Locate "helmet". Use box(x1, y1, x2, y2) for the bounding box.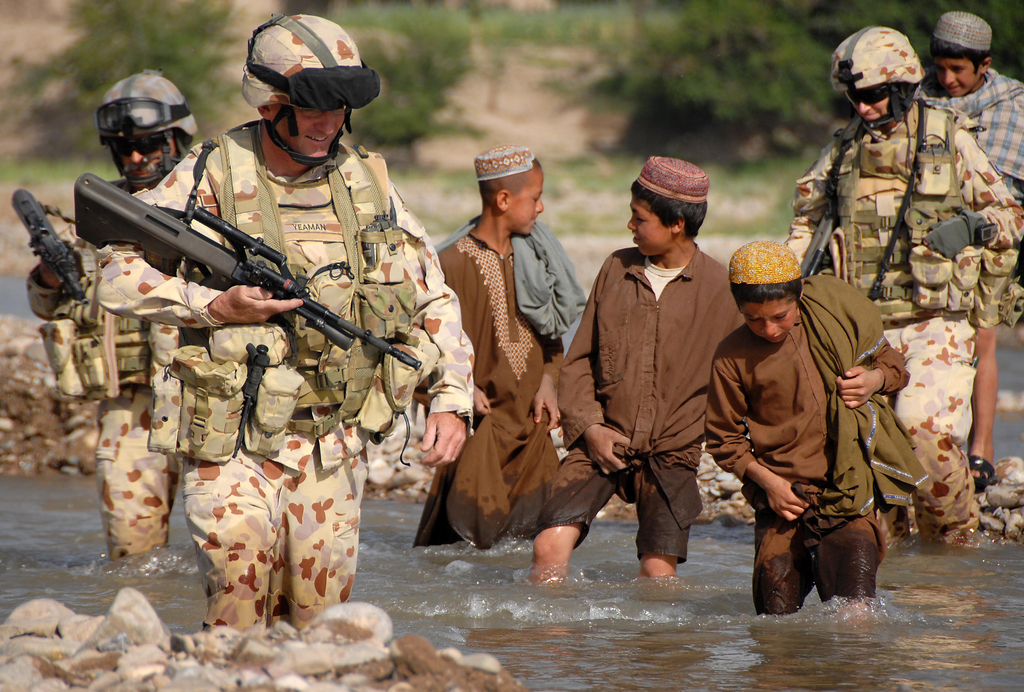
box(93, 69, 198, 192).
